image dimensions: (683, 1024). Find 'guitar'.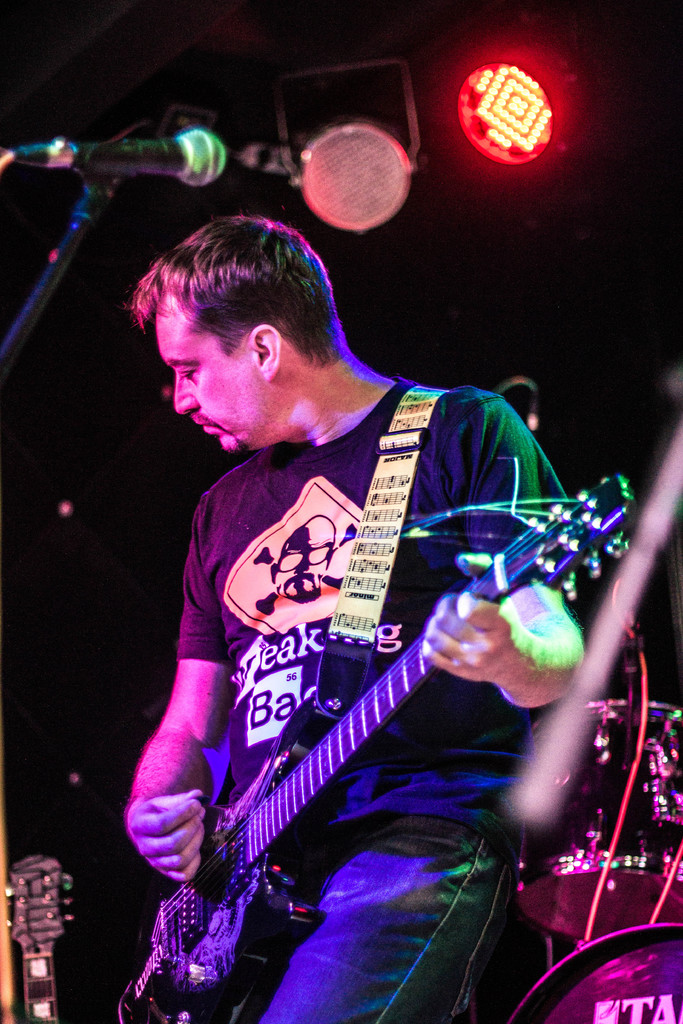
left=0, top=849, right=72, bottom=1023.
